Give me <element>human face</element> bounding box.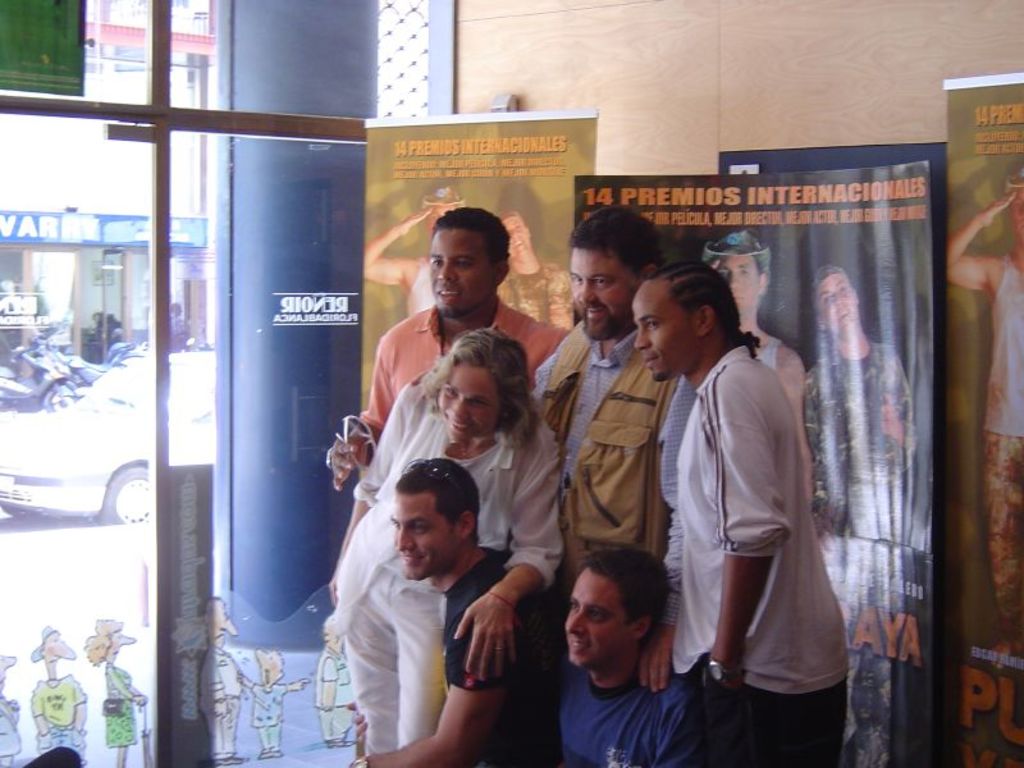
box=[426, 225, 494, 321].
